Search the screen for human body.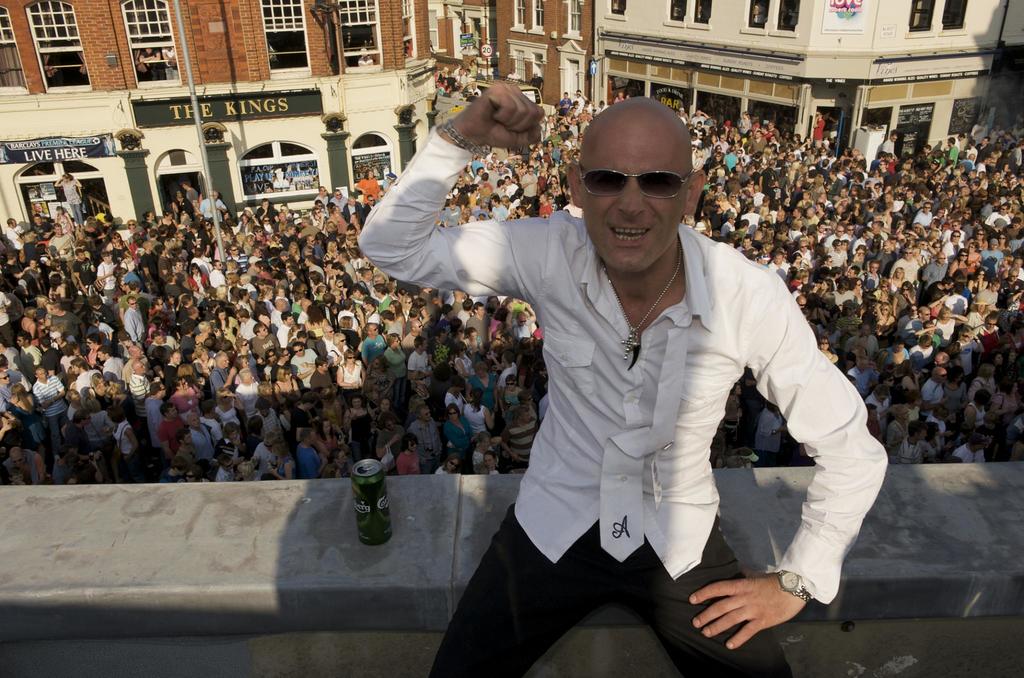
Found at bbox(435, 289, 456, 305).
